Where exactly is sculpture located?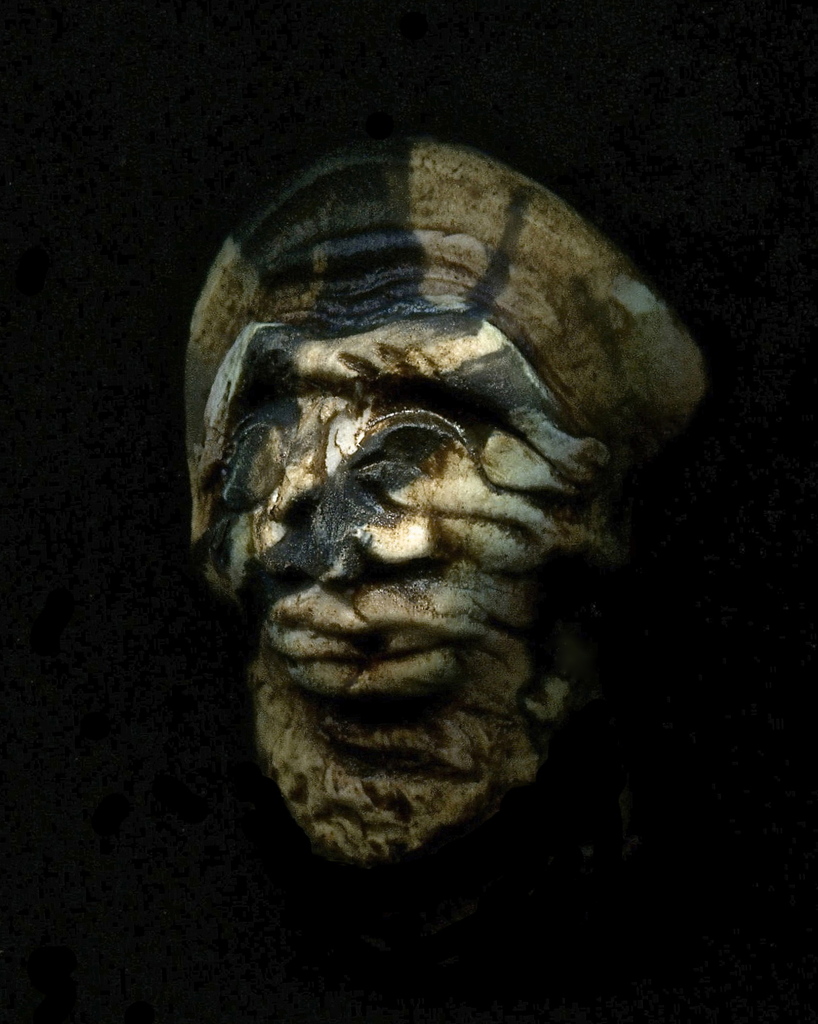
Its bounding box is [left=172, top=128, right=720, bottom=881].
